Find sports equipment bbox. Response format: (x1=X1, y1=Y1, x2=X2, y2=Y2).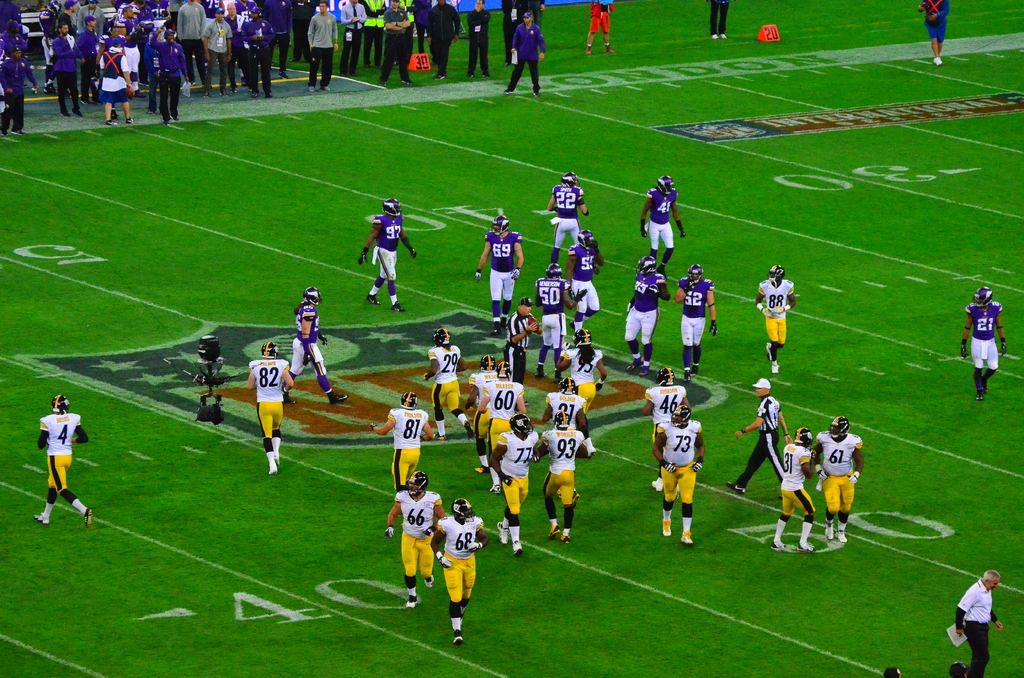
(x1=316, y1=335, x2=326, y2=346).
